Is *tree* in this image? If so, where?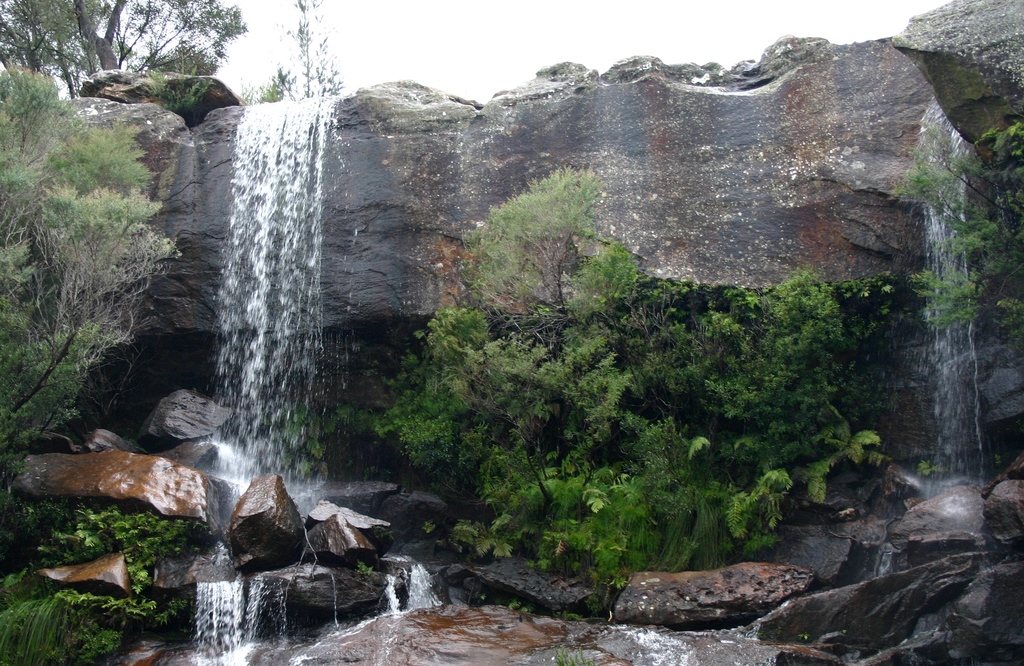
Yes, at bbox=[455, 155, 624, 386].
